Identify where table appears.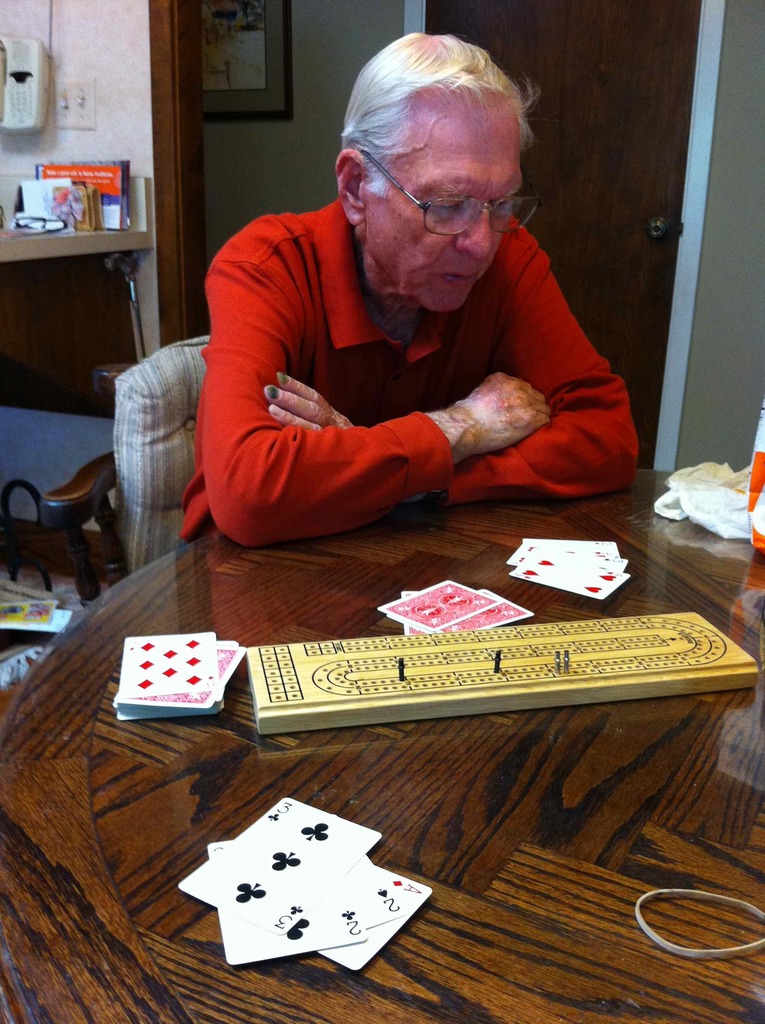
Appears at bbox=(0, 523, 761, 1023).
